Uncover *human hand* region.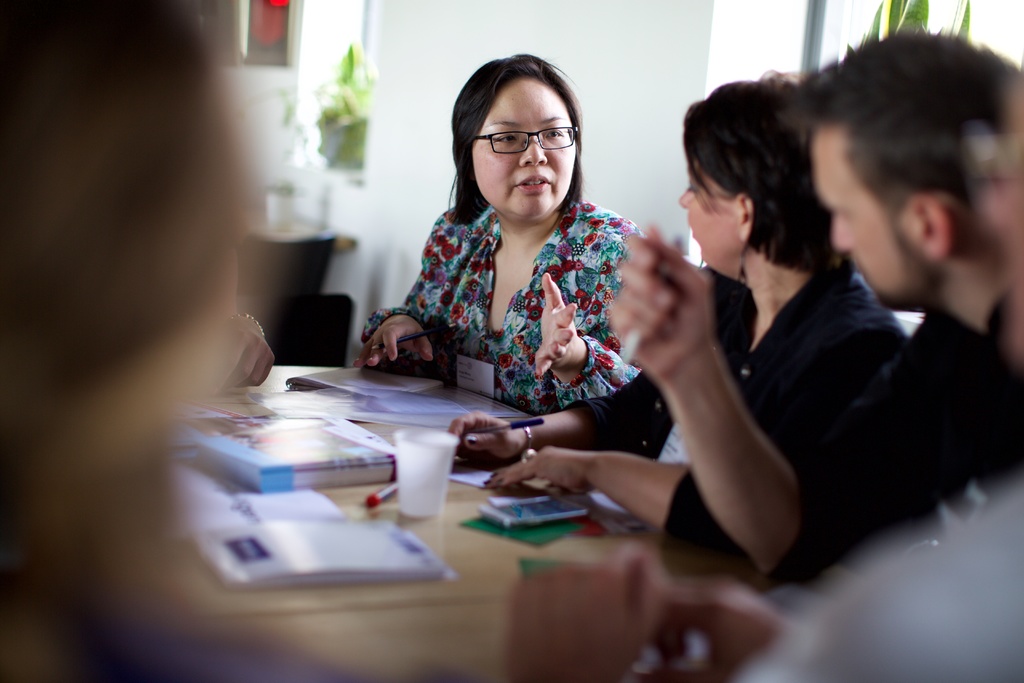
Uncovered: (601,220,717,386).
